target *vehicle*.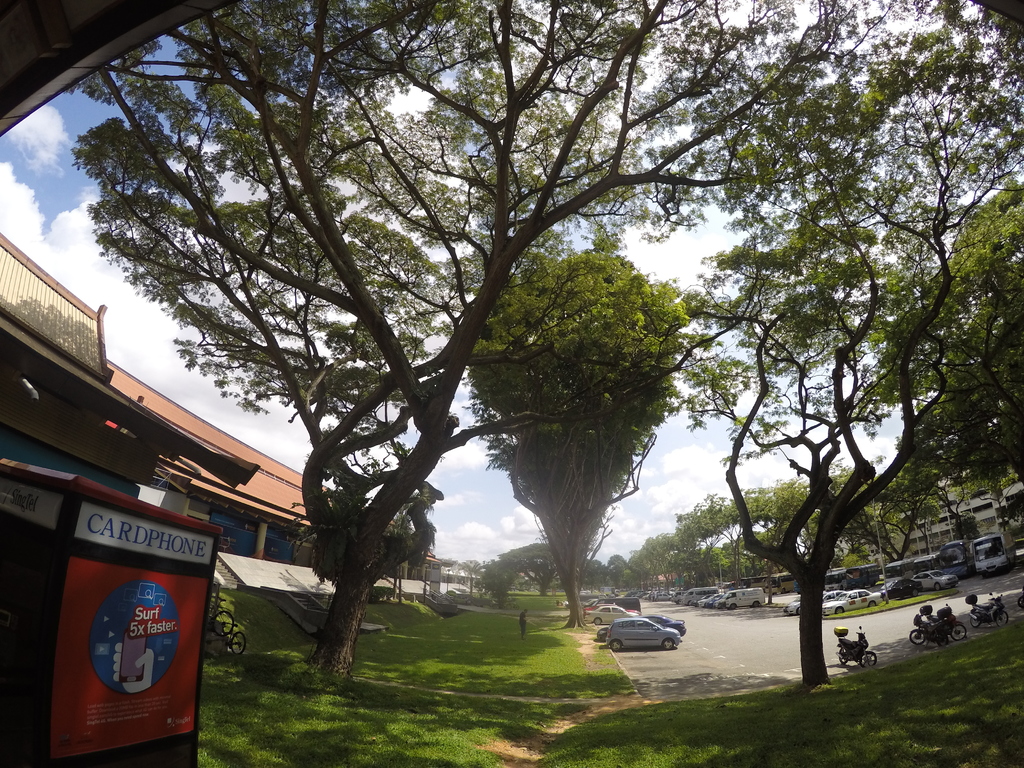
Target region: pyautogui.locateOnScreen(944, 534, 973, 579).
